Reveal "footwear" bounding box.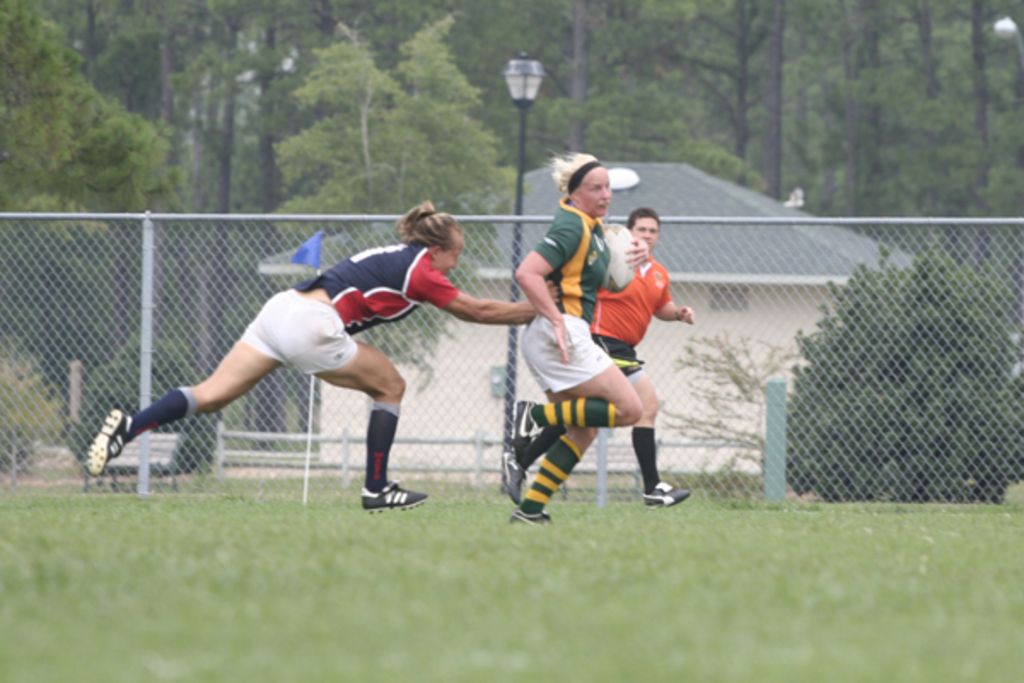
Revealed: bbox=[348, 456, 415, 521].
